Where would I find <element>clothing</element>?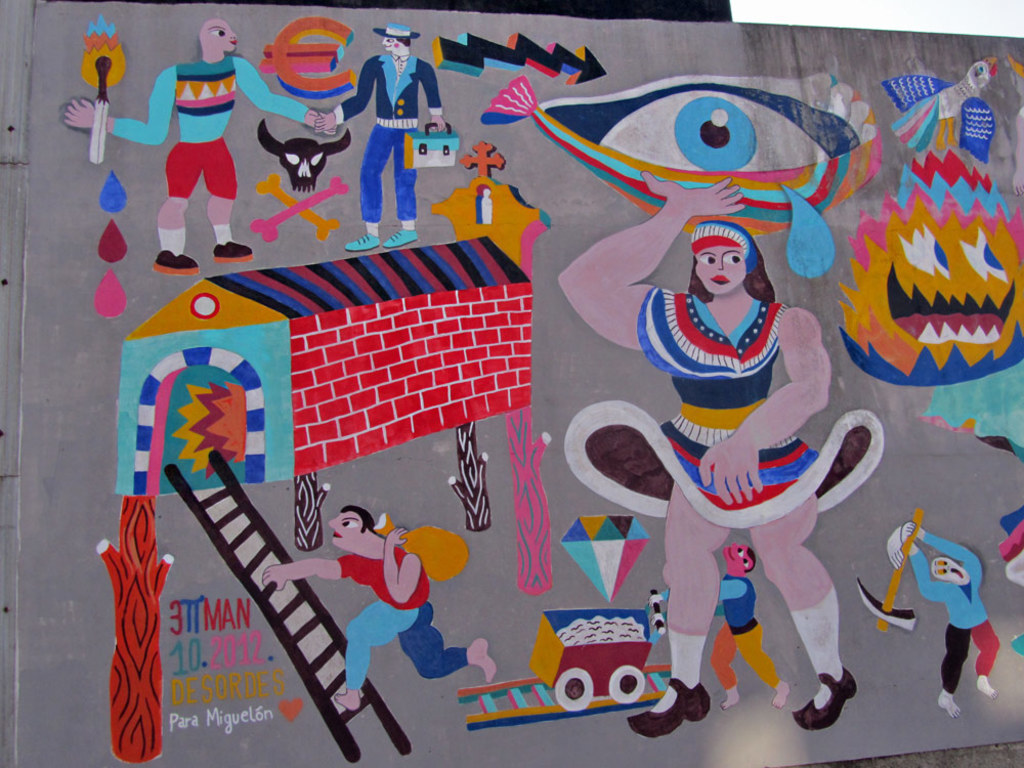
At box=[109, 53, 310, 203].
